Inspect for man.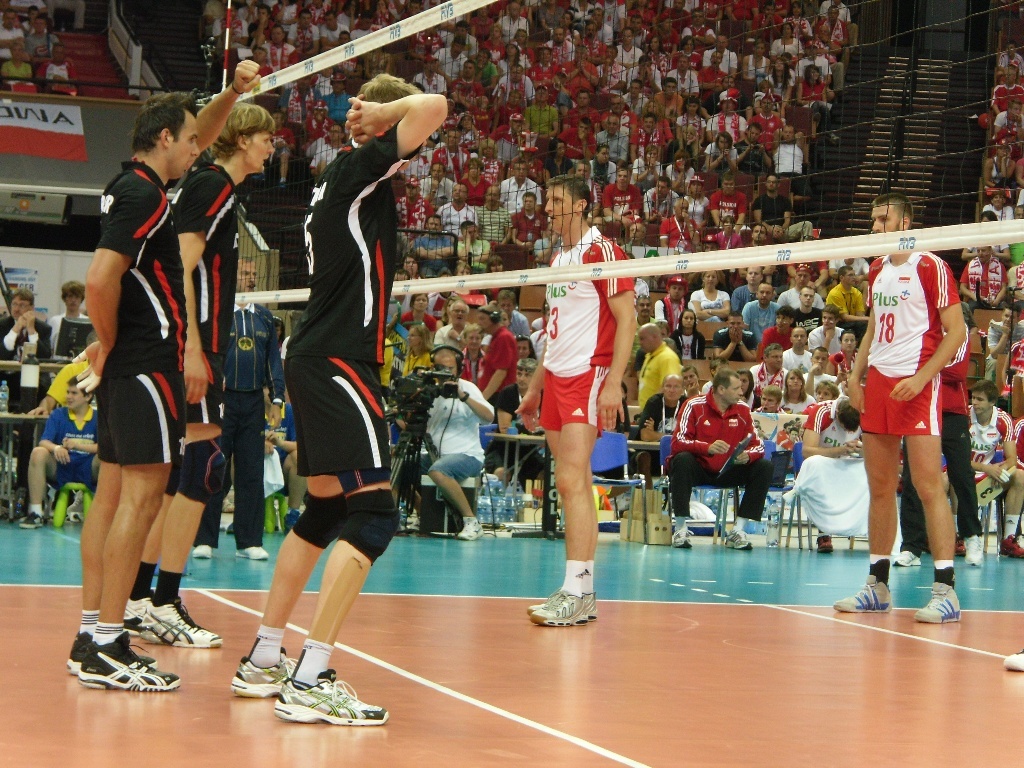
Inspection: [664,55,702,98].
